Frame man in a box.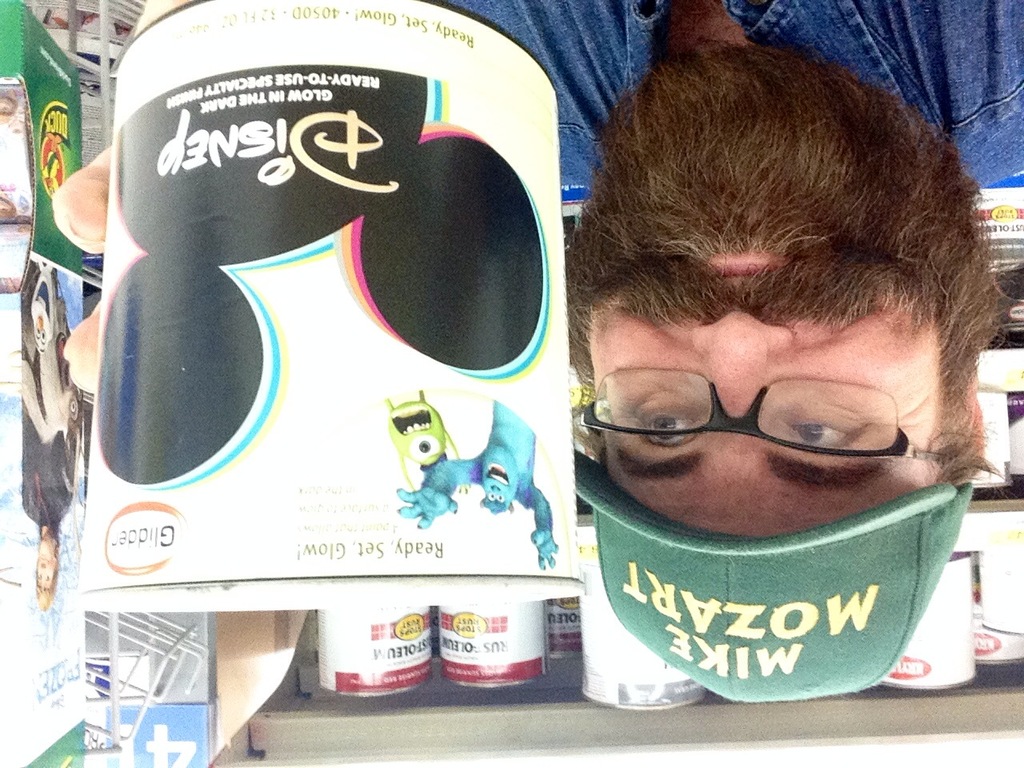
{"x1": 58, "y1": 0, "x2": 1023, "y2": 709}.
